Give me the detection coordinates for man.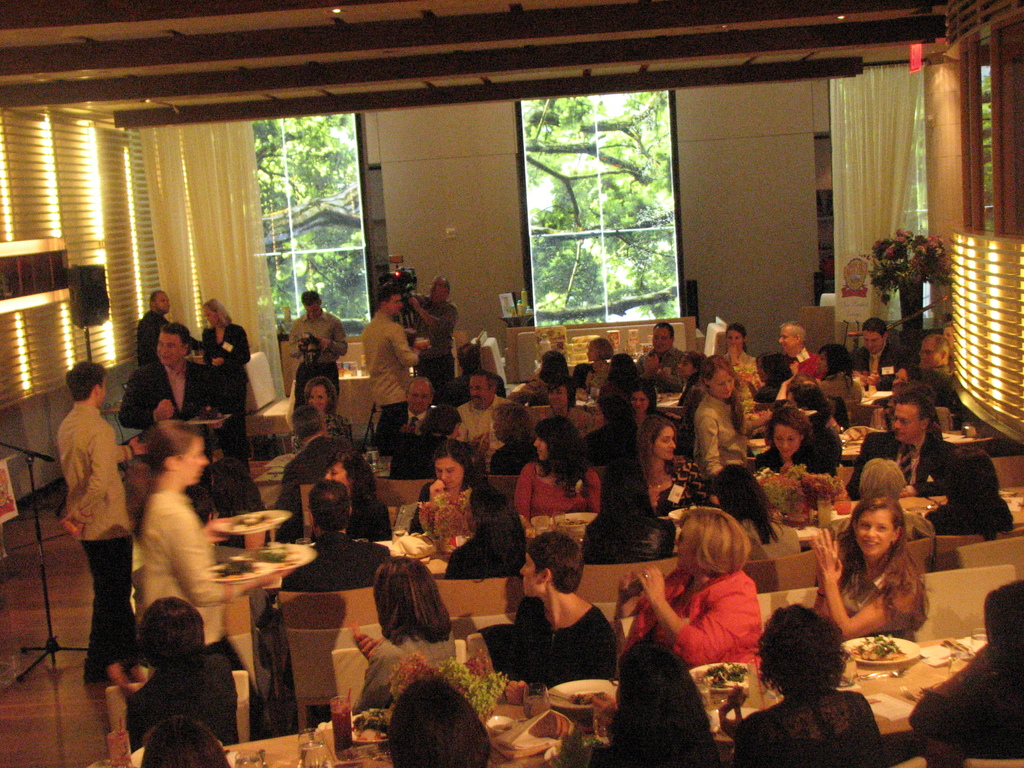
detection(907, 335, 958, 409).
